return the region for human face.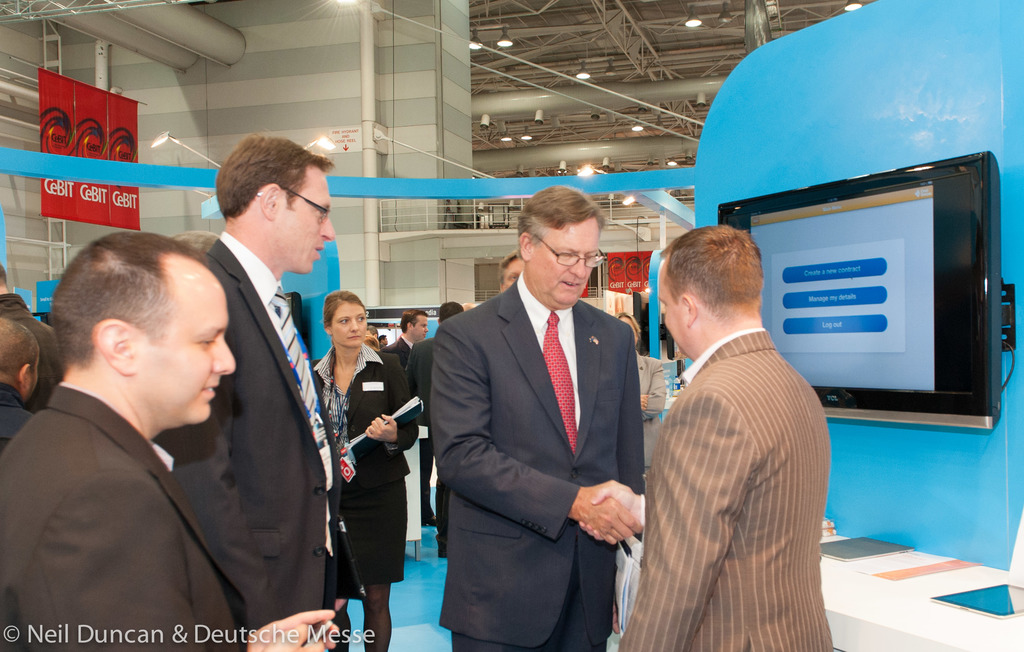
(278, 169, 336, 275).
